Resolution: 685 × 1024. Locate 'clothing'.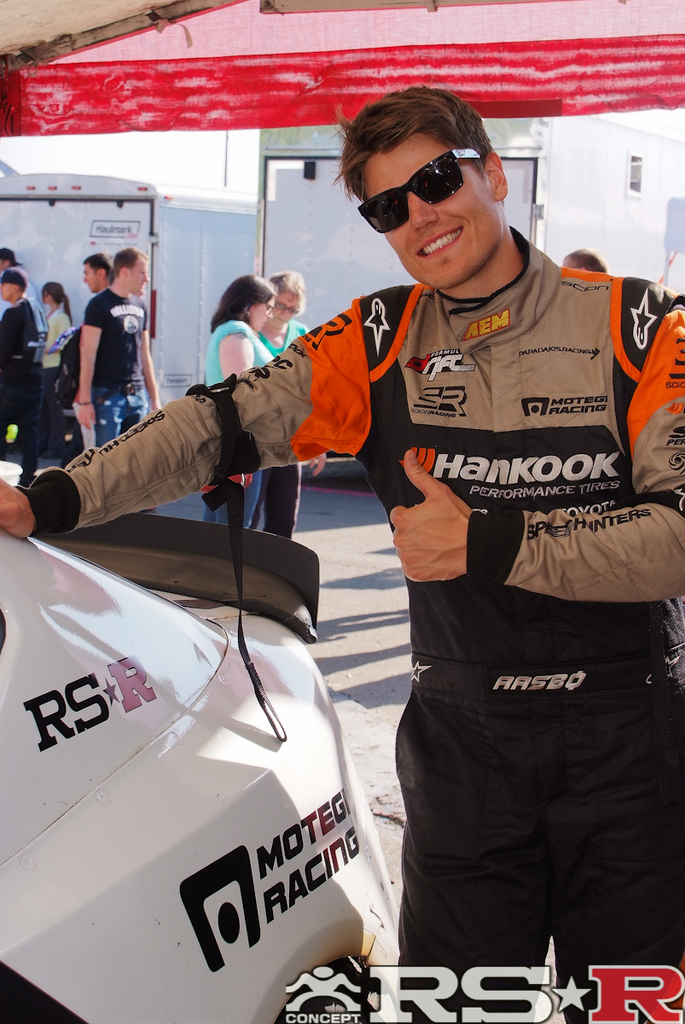
Rect(86, 284, 149, 448).
